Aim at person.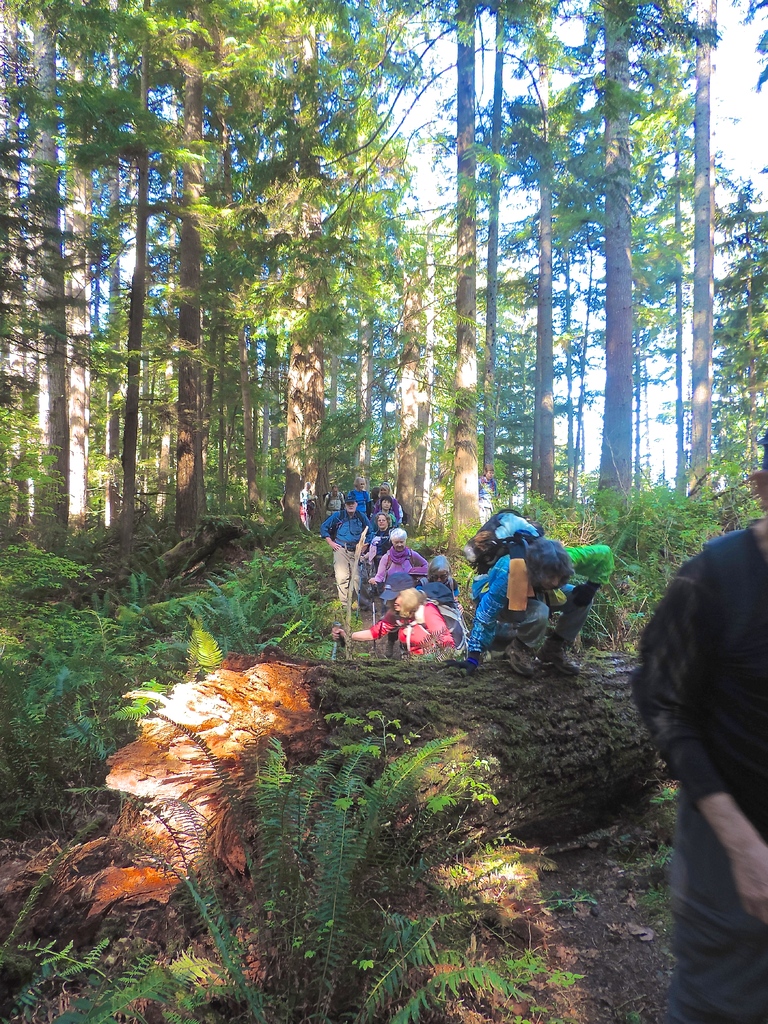
Aimed at x1=381 y1=495 x2=398 y2=527.
